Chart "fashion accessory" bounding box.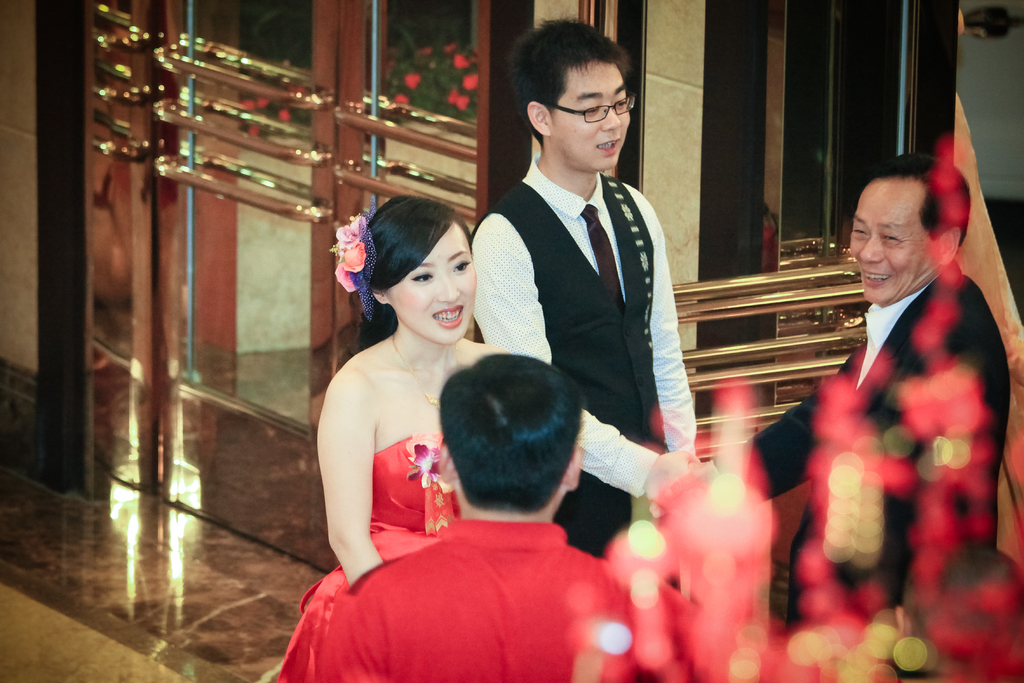
Charted: 325:209:383:320.
